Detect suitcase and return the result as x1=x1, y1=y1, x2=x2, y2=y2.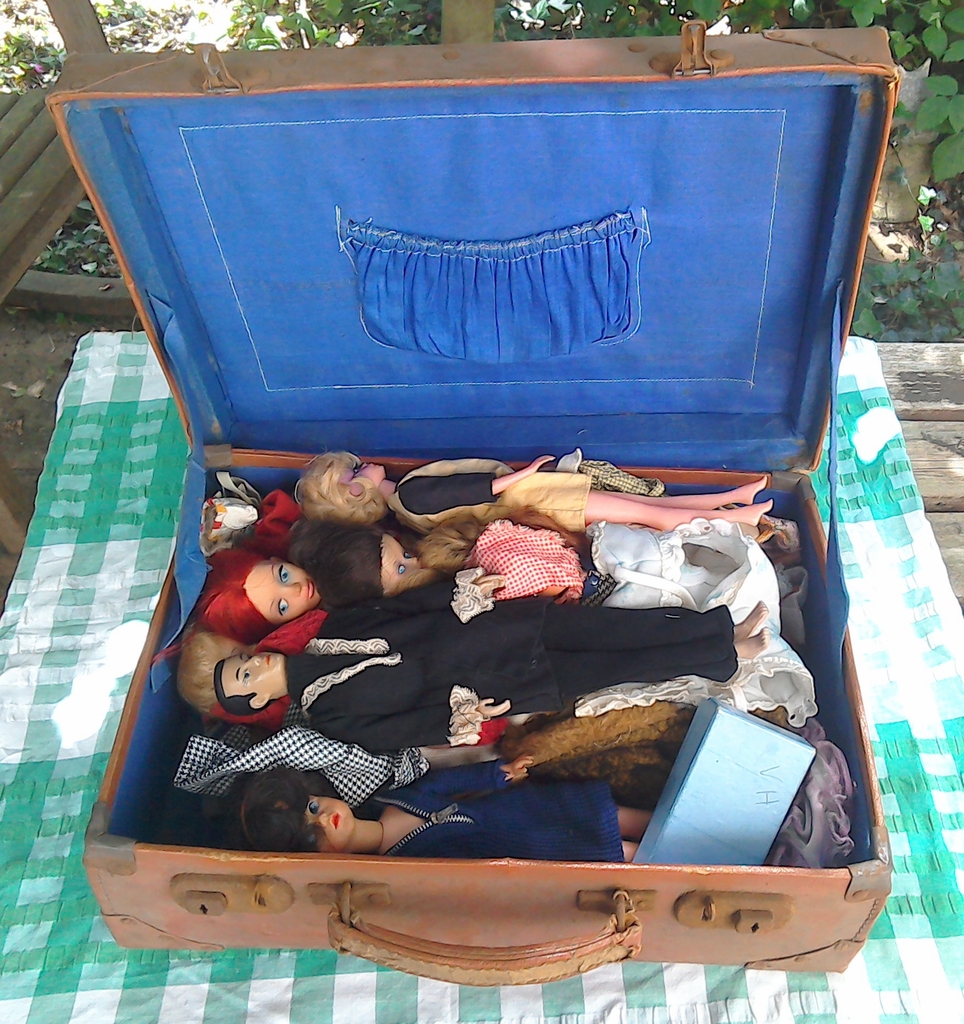
x1=43, y1=26, x2=903, y2=989.
